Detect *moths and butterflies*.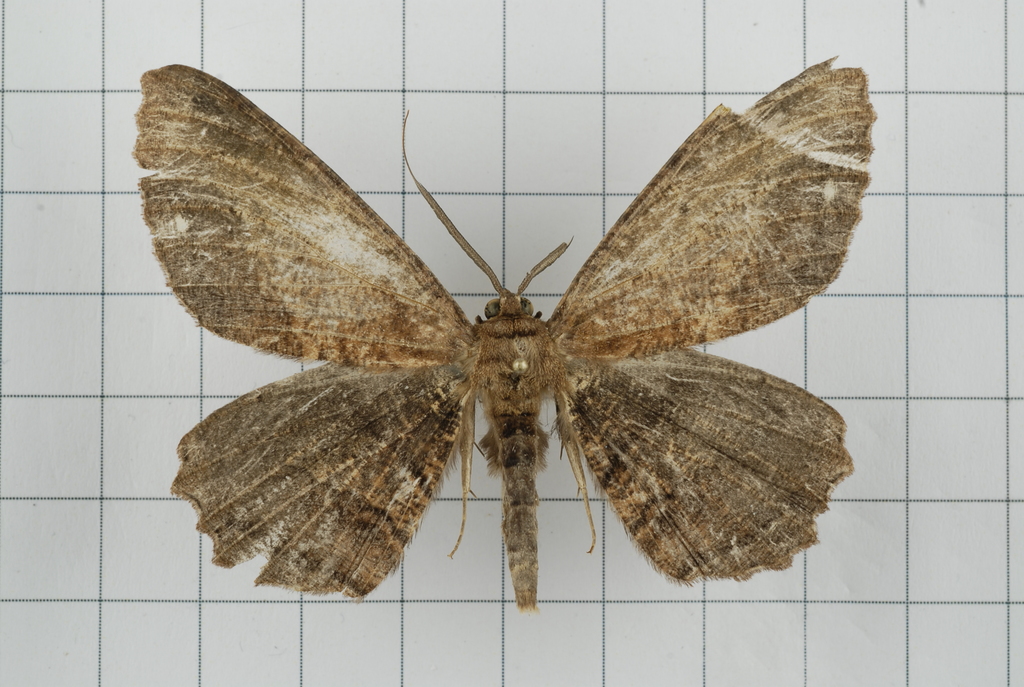
Detected at <bbox>125, 47, 879, 613</bbox>.
